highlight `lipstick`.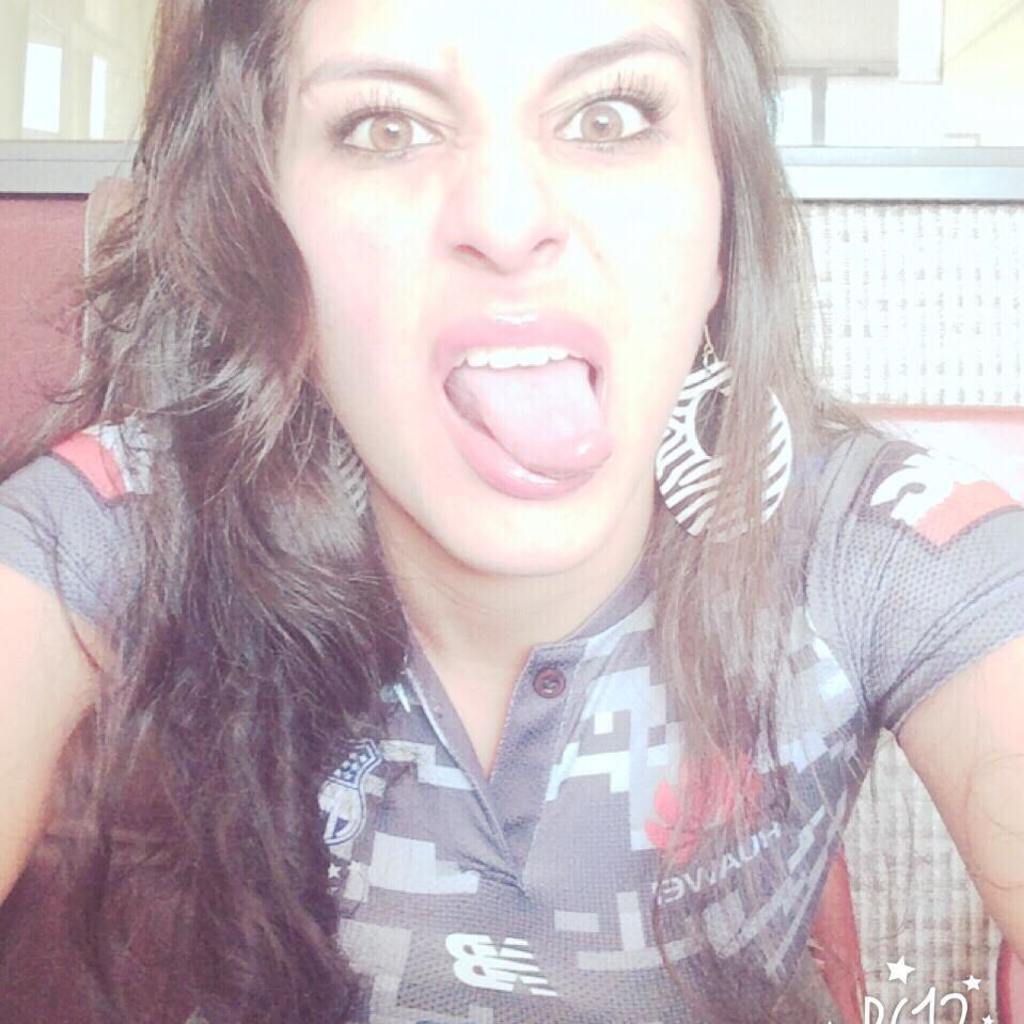
Highlighted region: <box>428,306,609,505</box>.
